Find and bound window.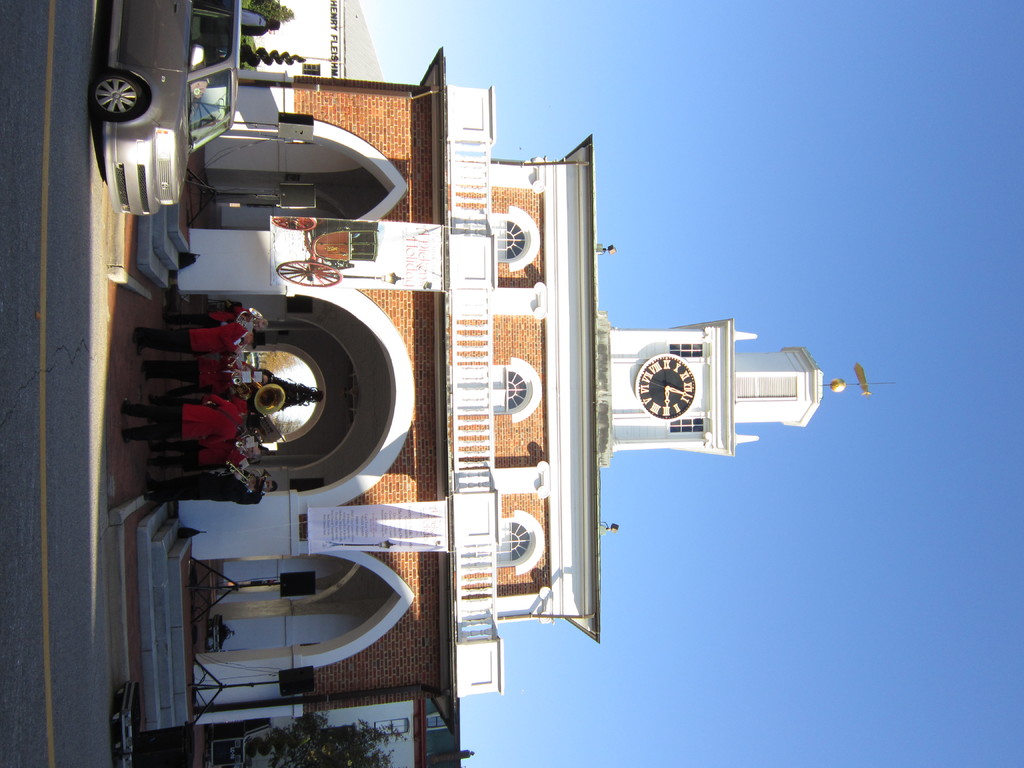
Bound: (x1=493, y1=510, x2=544, y2=573).
